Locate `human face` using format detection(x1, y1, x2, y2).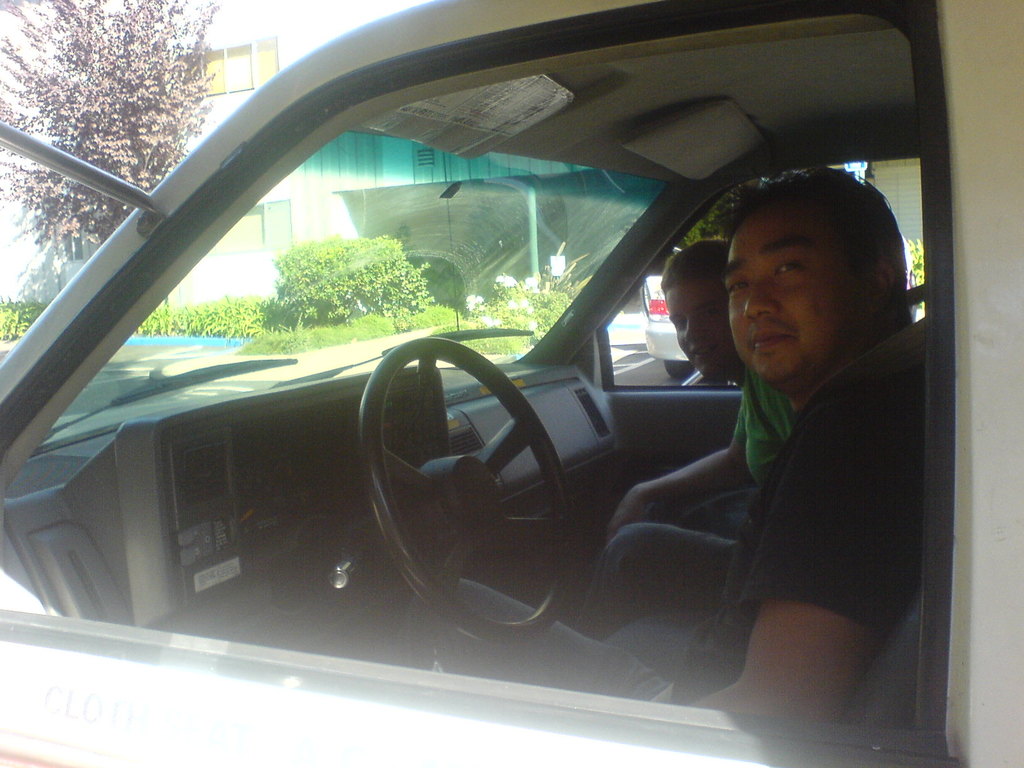
detection(664, 285, 735, 384).
